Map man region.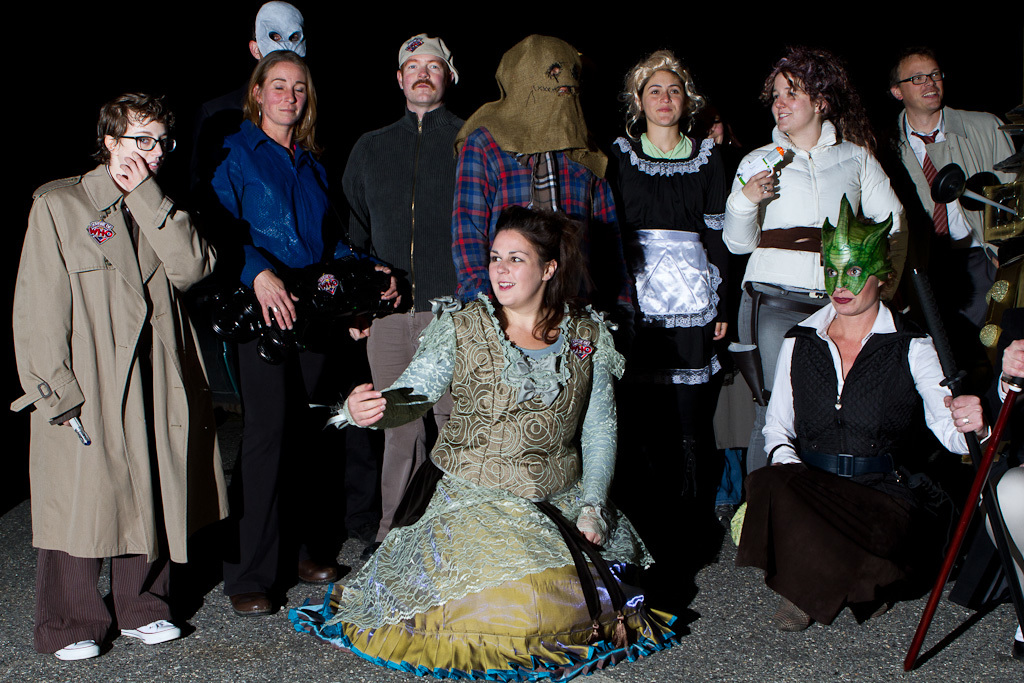
Mapped to (441,37,624,538).
